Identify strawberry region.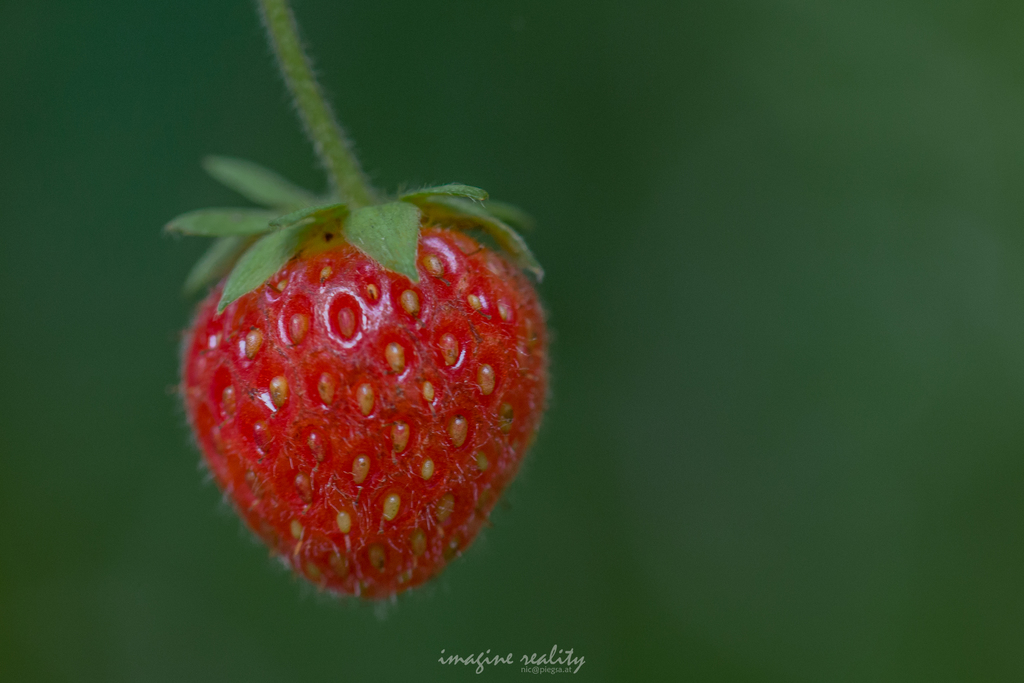
Region: bbox(180, 151, 552, 595).
